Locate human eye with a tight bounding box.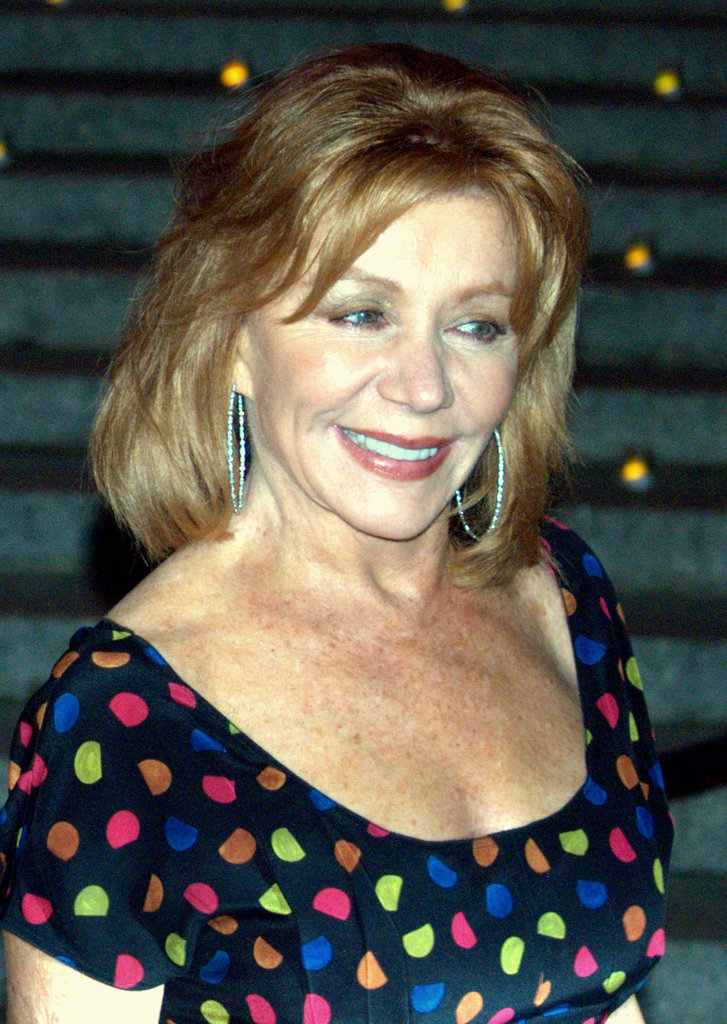
<box>319,276,410,345</box>.
